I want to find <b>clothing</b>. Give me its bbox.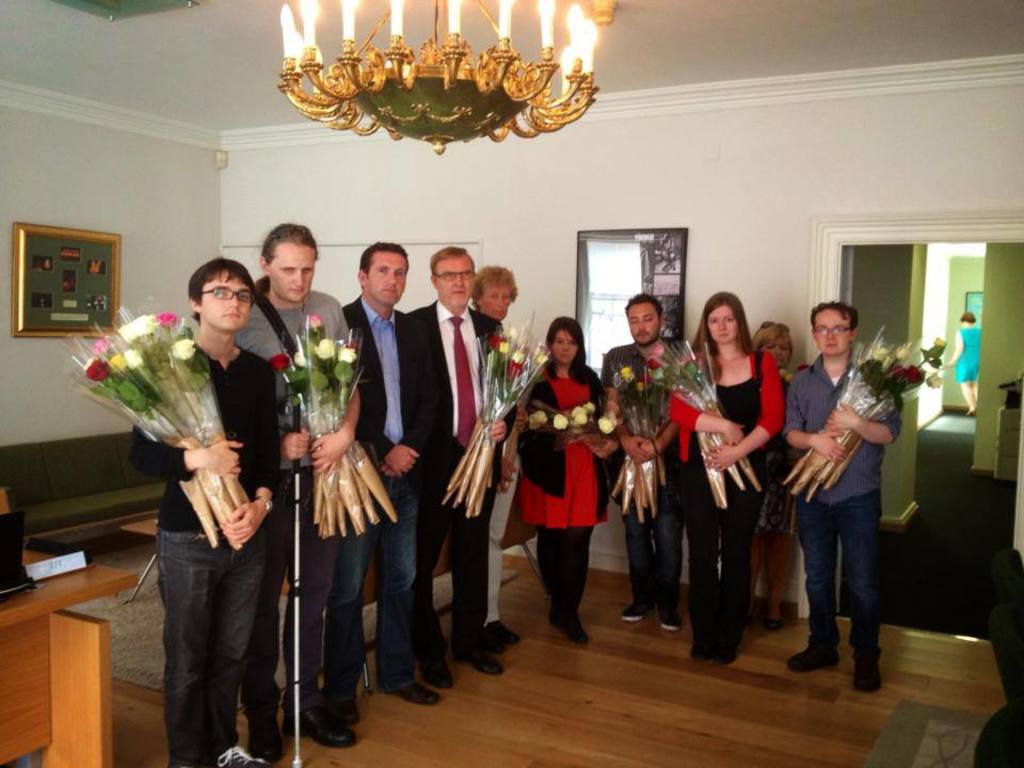
bbox=[238, 473, 323, 737].
